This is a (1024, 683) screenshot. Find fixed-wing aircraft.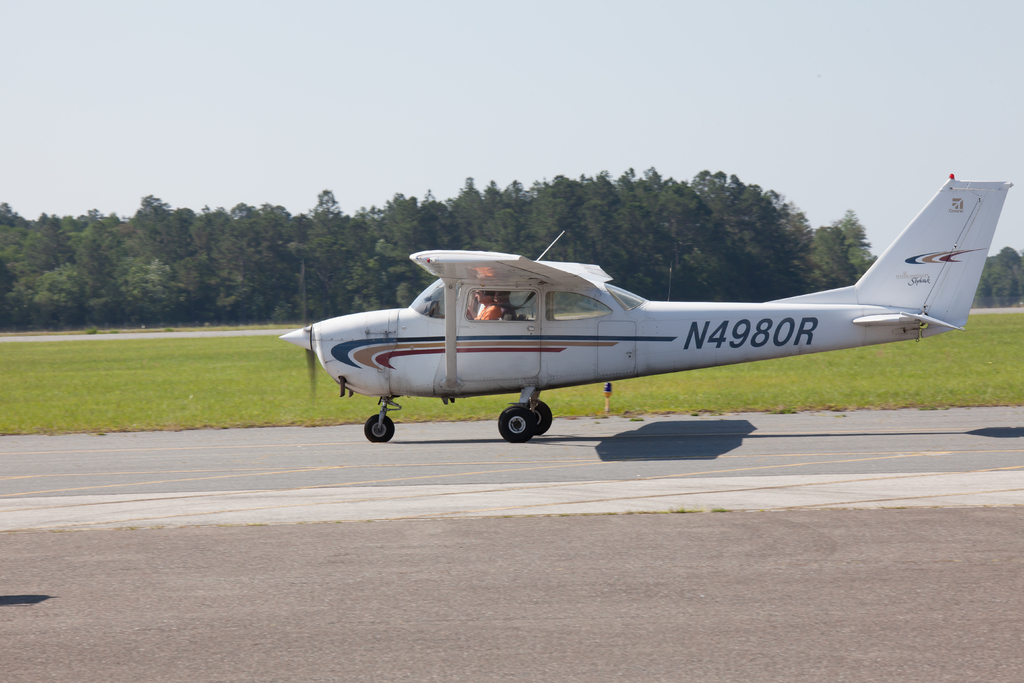
Bounding box: select_region(268, 172, 1012, 442).
